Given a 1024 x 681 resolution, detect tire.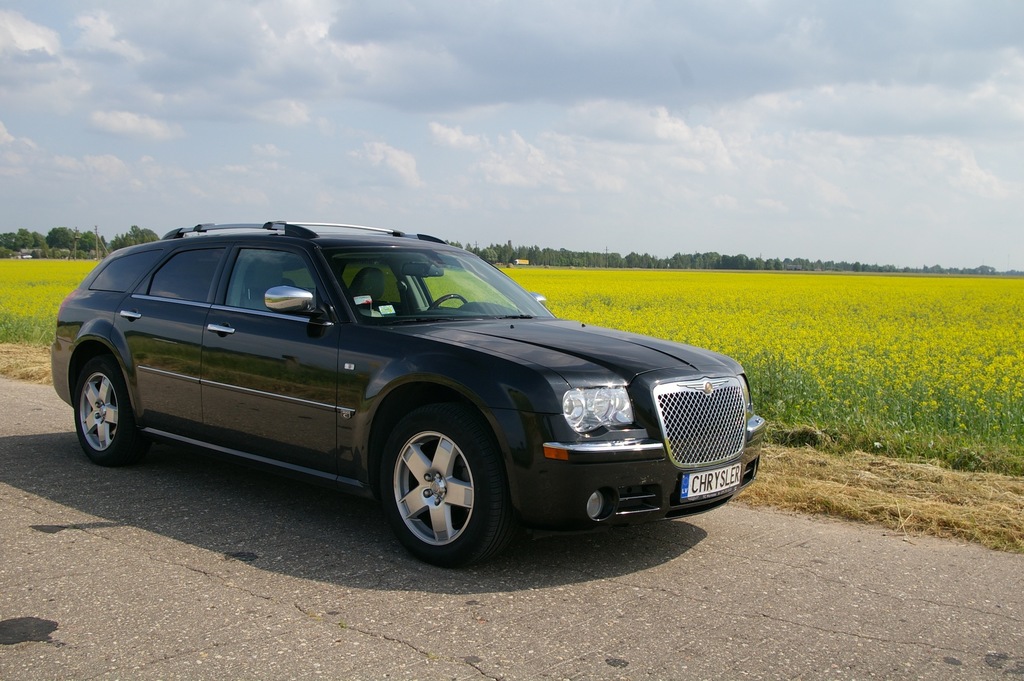
rect(74, 355, 132, 471).
